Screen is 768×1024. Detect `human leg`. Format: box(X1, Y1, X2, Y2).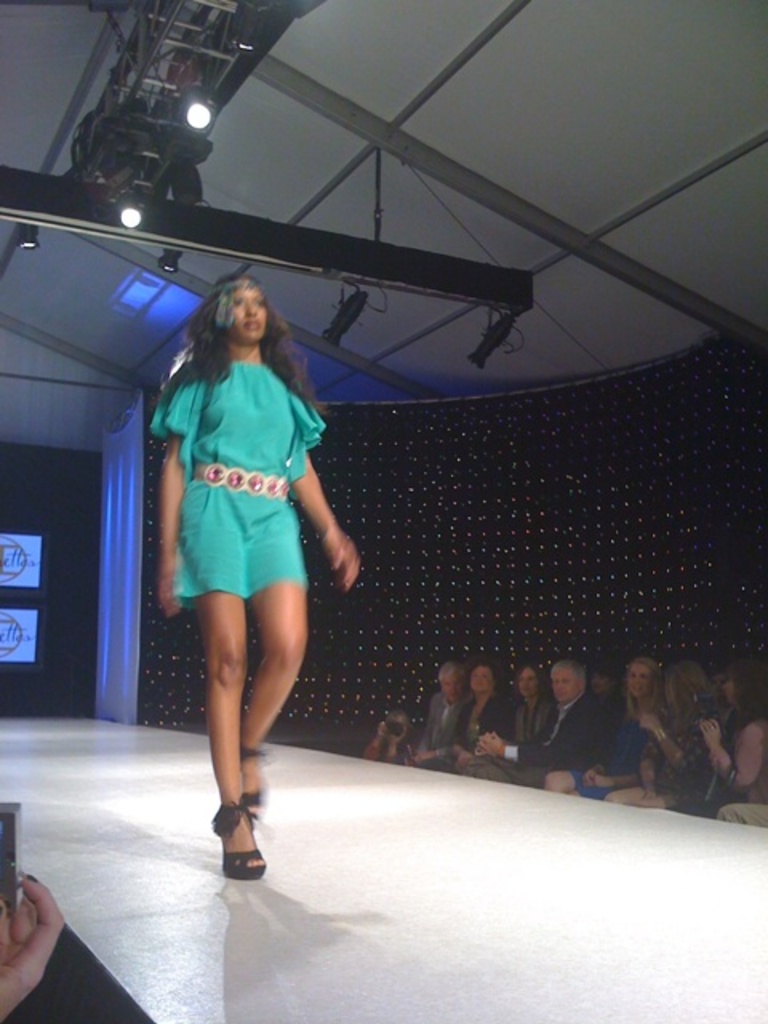
box(198, 494, 262, 878).
